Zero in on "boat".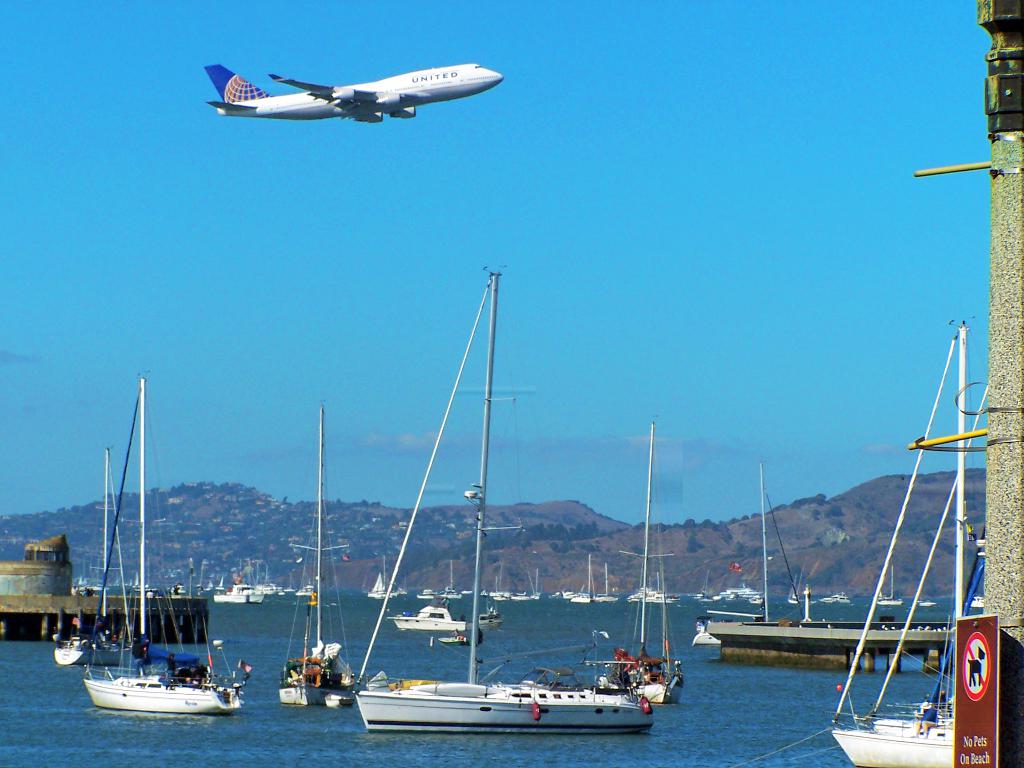
Zeroed in: crop(277, 398, 348, 709).
